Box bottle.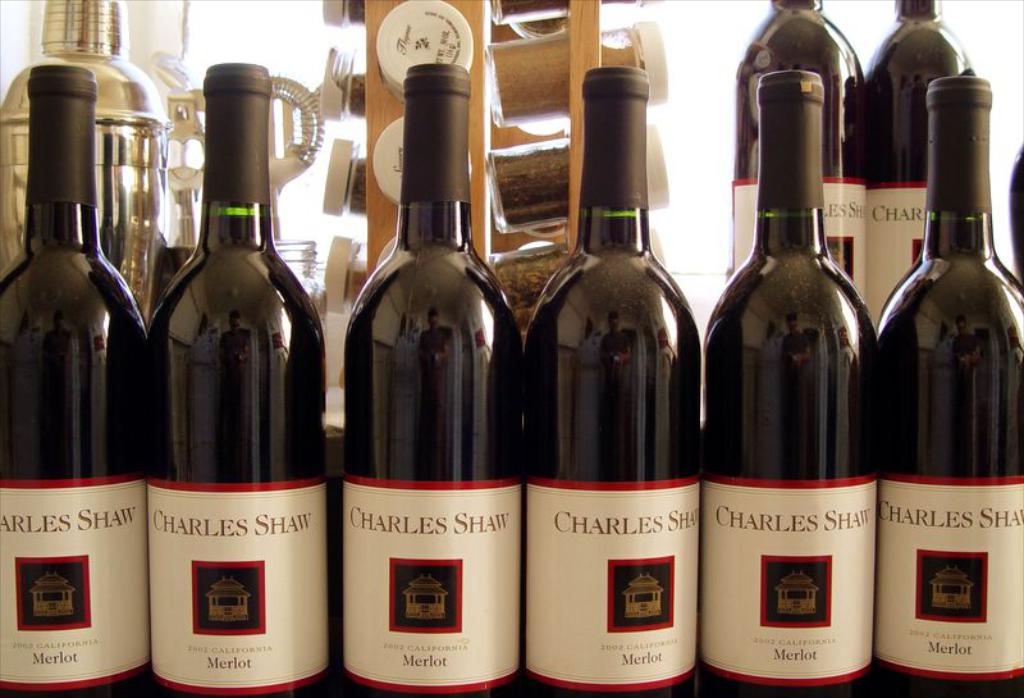
(344,64,524,697).
